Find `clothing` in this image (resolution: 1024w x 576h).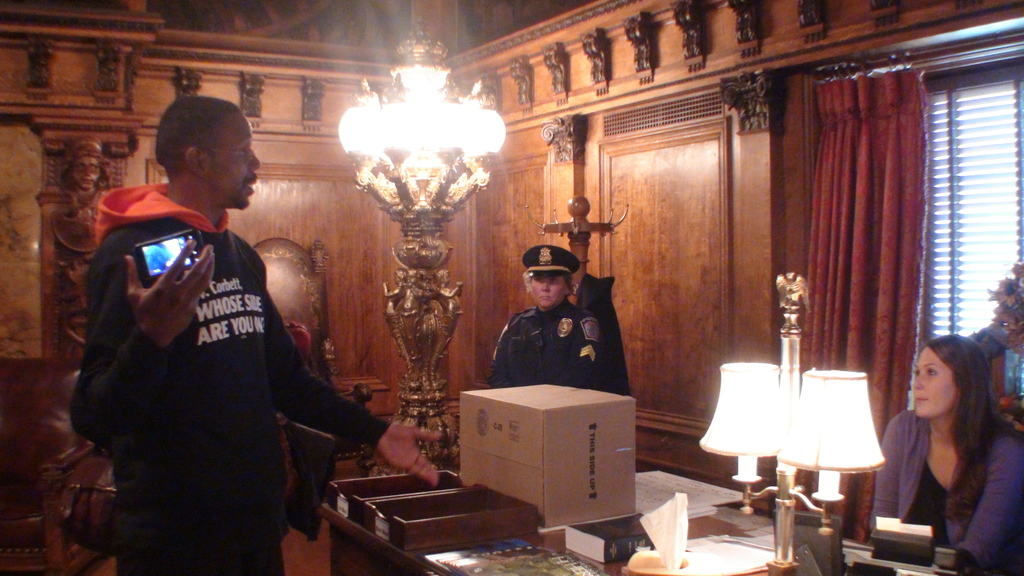
(867, 405, 1023, 575).
